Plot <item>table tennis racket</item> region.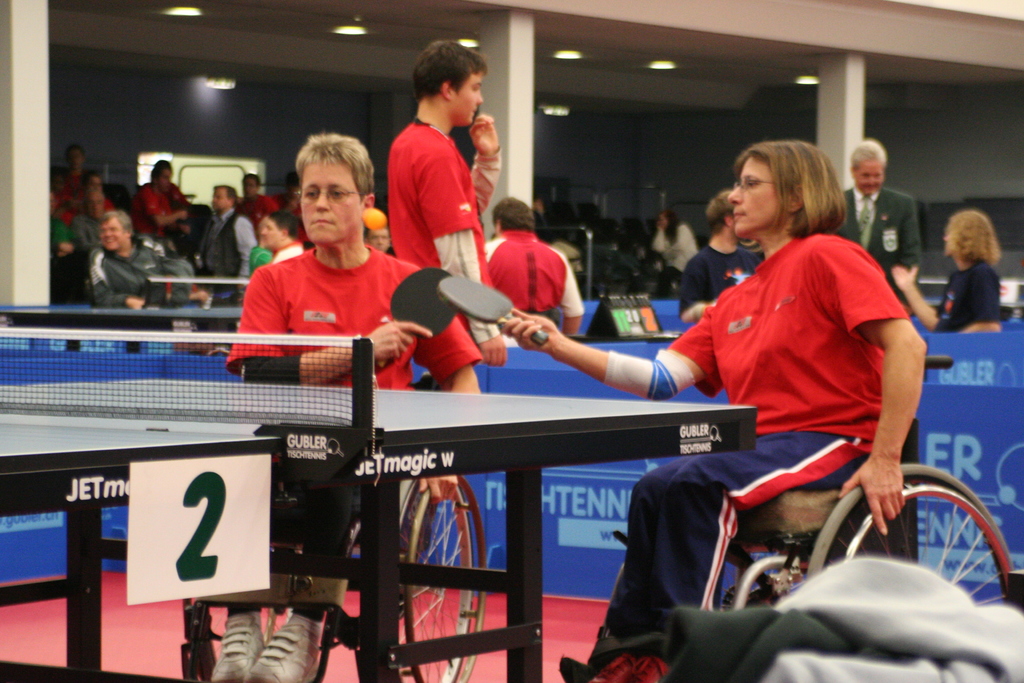
Plotted at x1=435, y1=277, x2=550, y2=343.
